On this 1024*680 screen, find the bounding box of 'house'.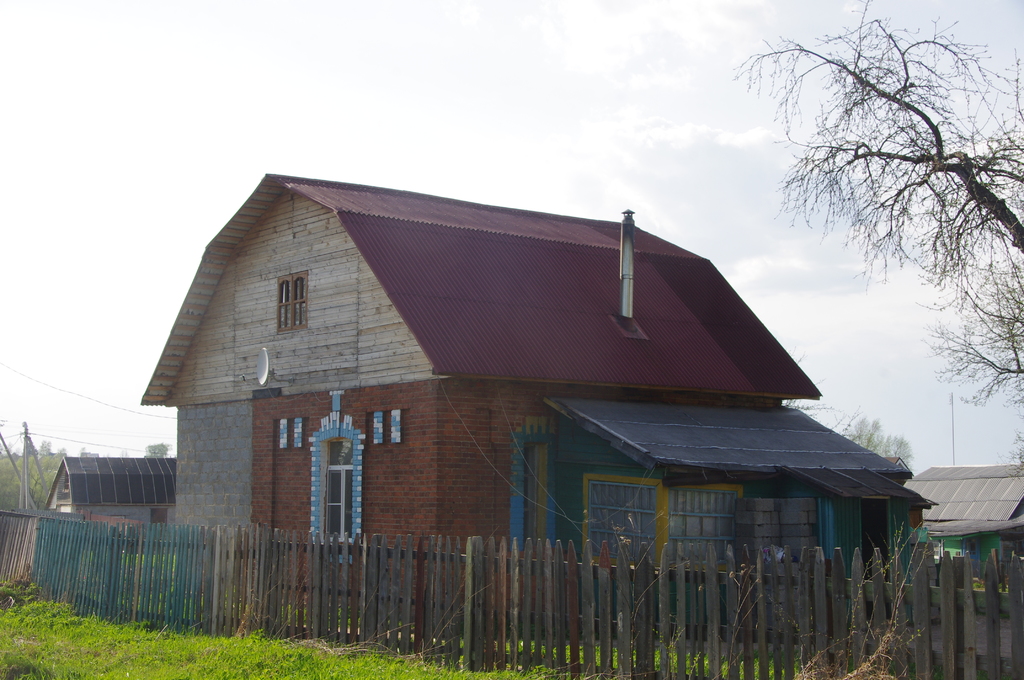
Bounding box: [x1=44, y1=453, x2=178, y2=528].
